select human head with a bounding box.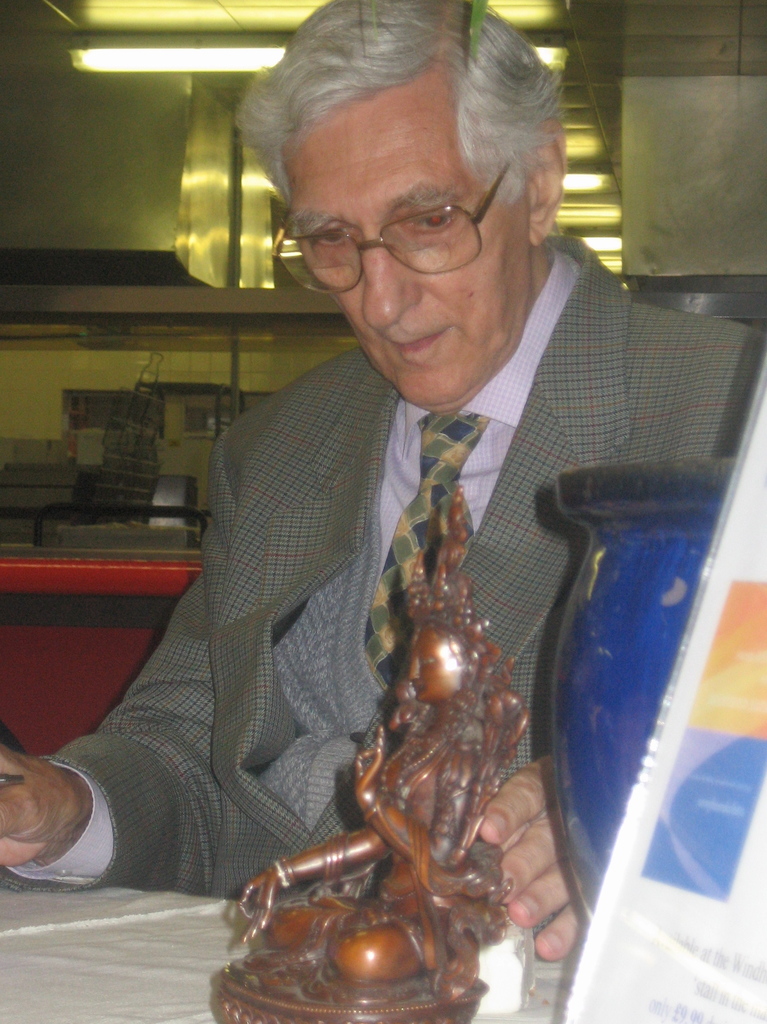
locate(260, 20, 585, 405).
